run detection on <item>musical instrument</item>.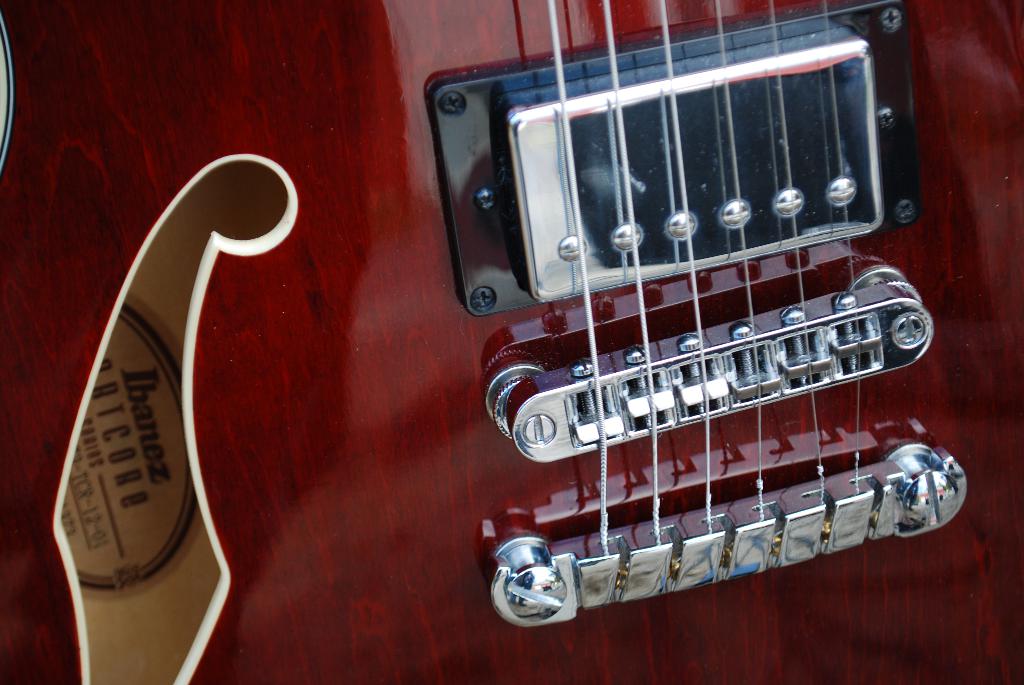
Result: bbox(0, 0, 1023, 684).
